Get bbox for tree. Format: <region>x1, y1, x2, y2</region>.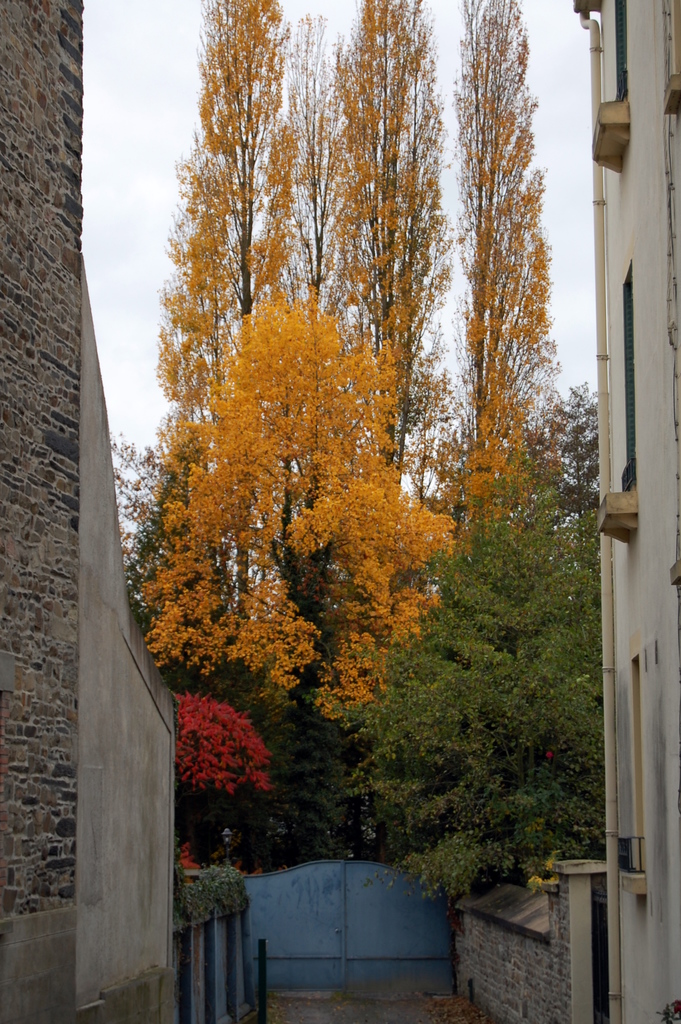
<region>341, 488, 625, 941</region>.
